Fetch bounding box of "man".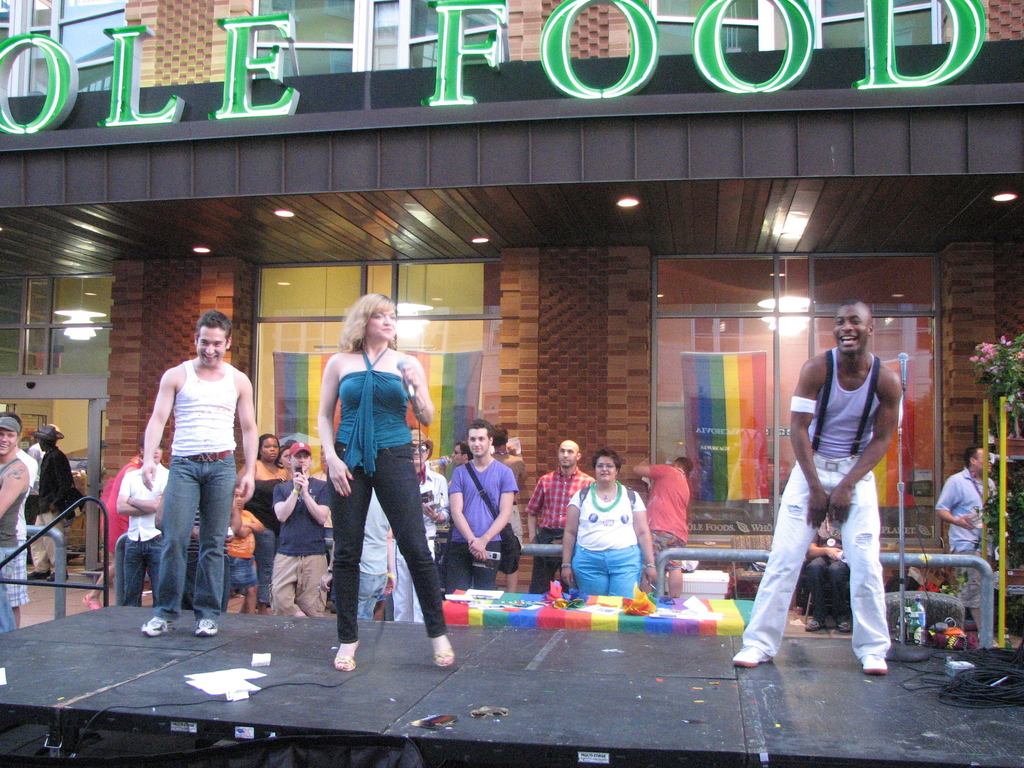
Bbox: (x1=932, y1=450, x2=1000, y2=650).
